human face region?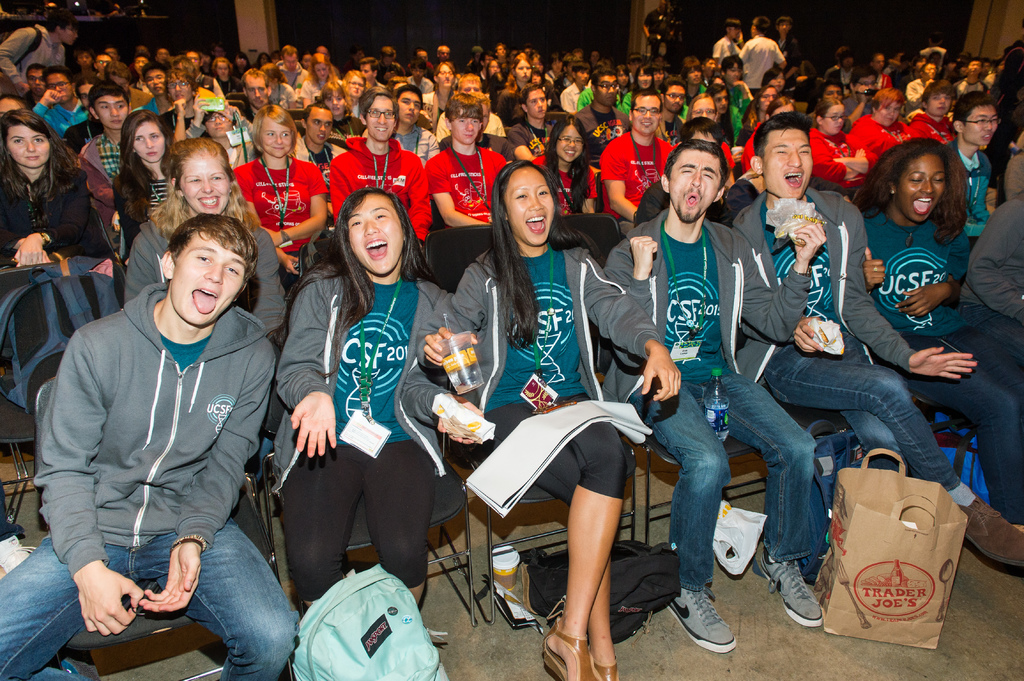
<bbox>929, 94, 953, 116</bbox>
